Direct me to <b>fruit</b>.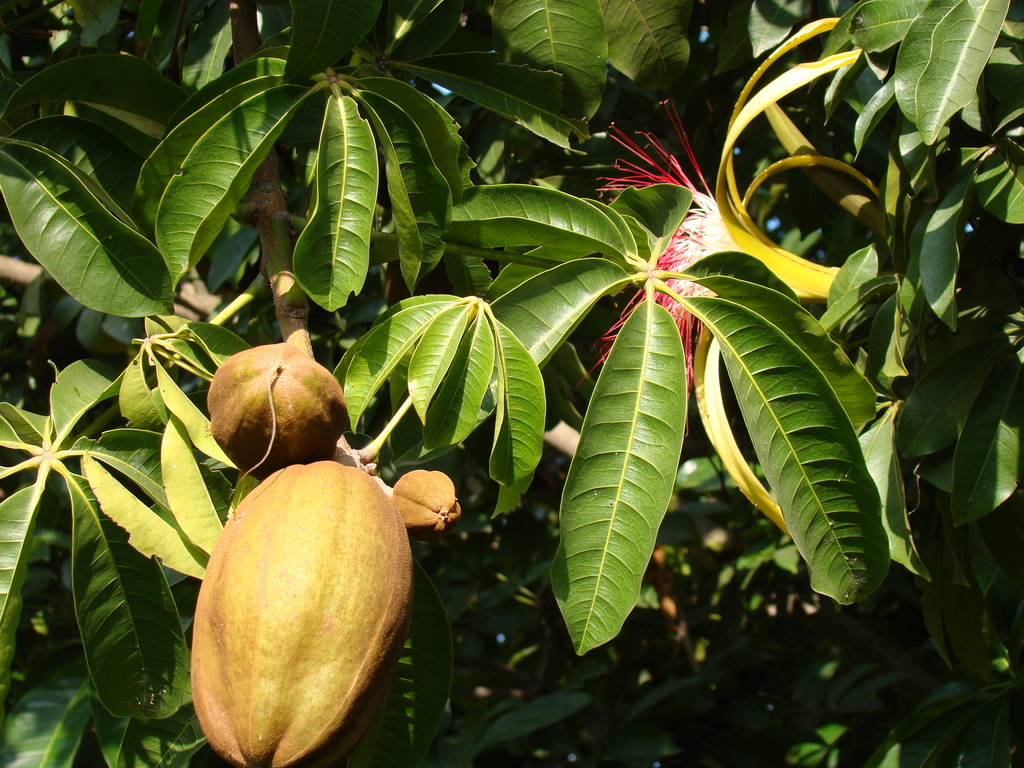
Direction: BBox(381, 468, 465, 539).
